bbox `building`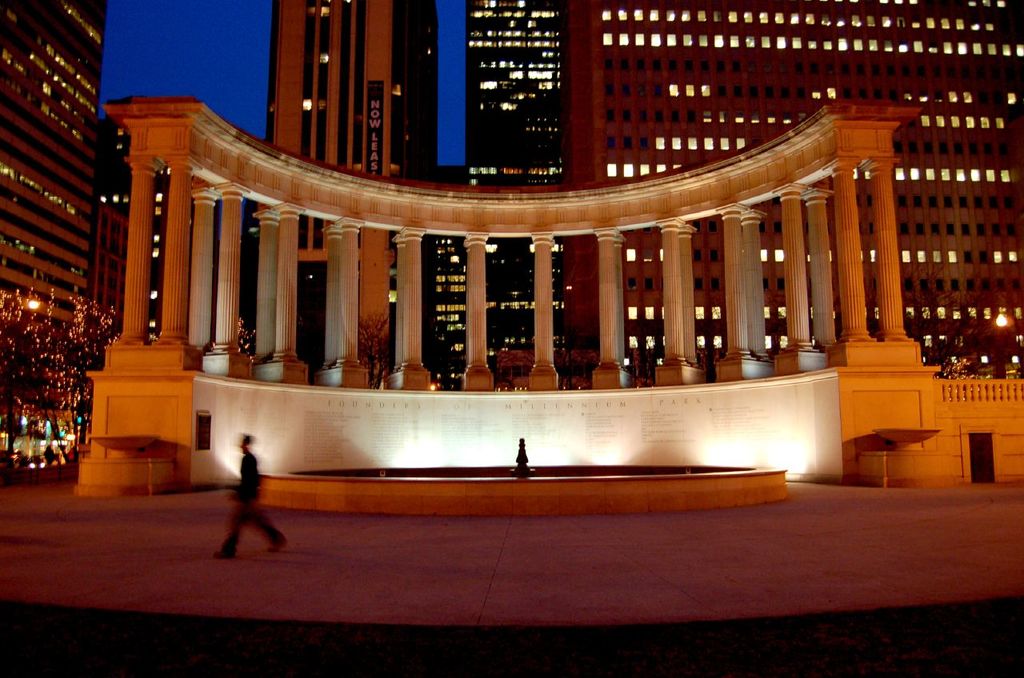
[0, 0, 1023, 485]
